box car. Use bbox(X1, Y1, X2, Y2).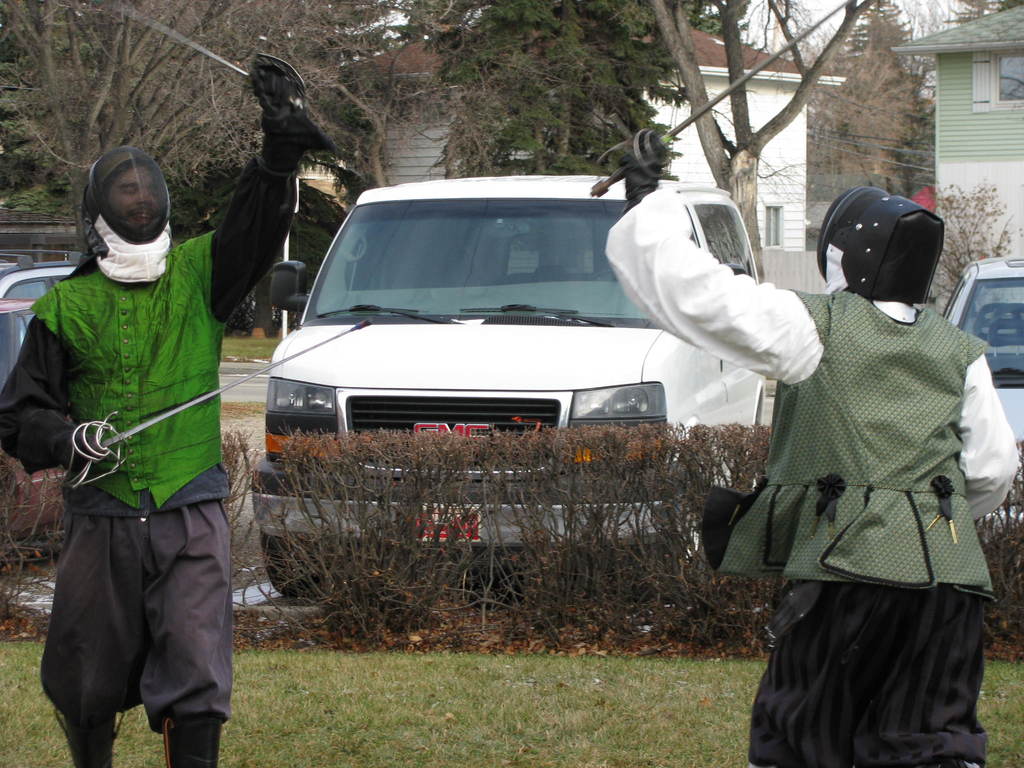
bbox(0, 249, 84, 303).
